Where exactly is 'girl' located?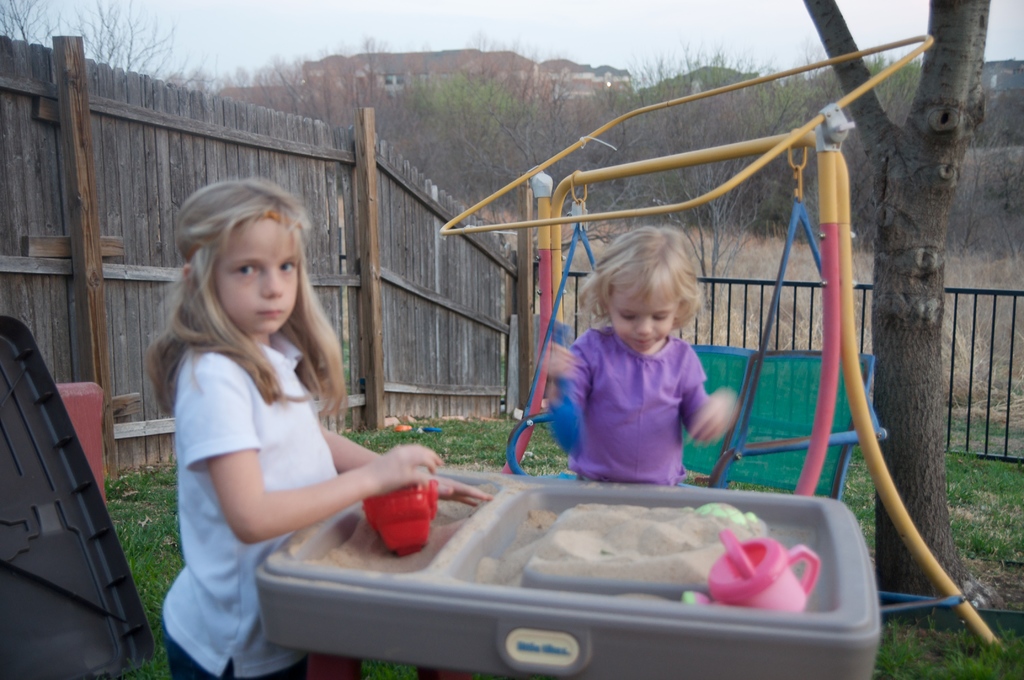
Its bounding box is box=[146, 174, 492, 674].
